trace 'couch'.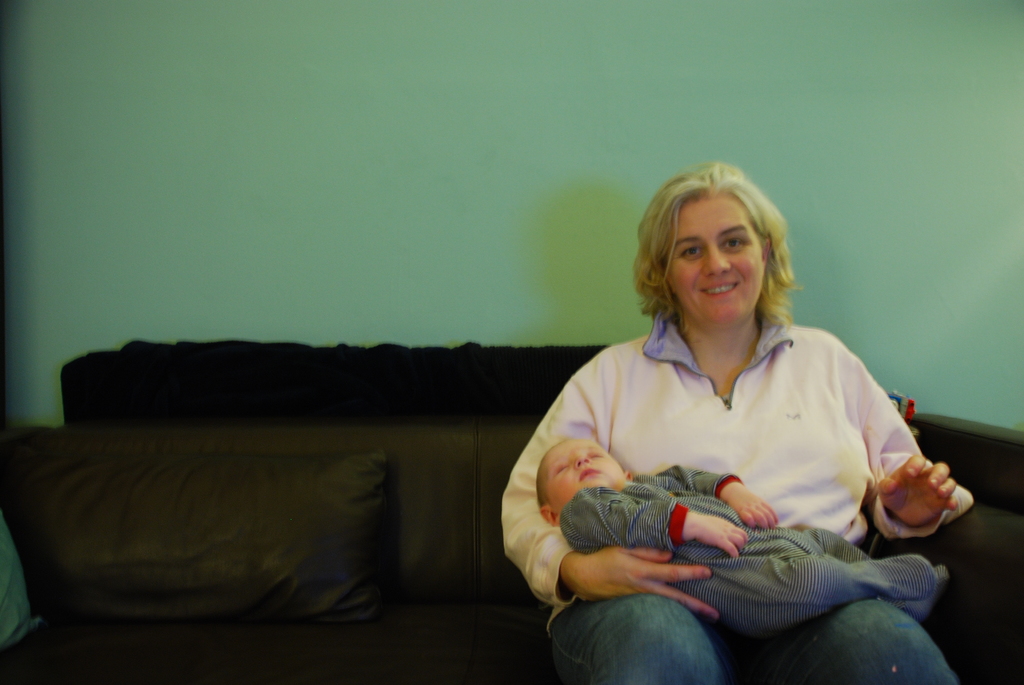
Traced to 55, 209, 803, 684.
